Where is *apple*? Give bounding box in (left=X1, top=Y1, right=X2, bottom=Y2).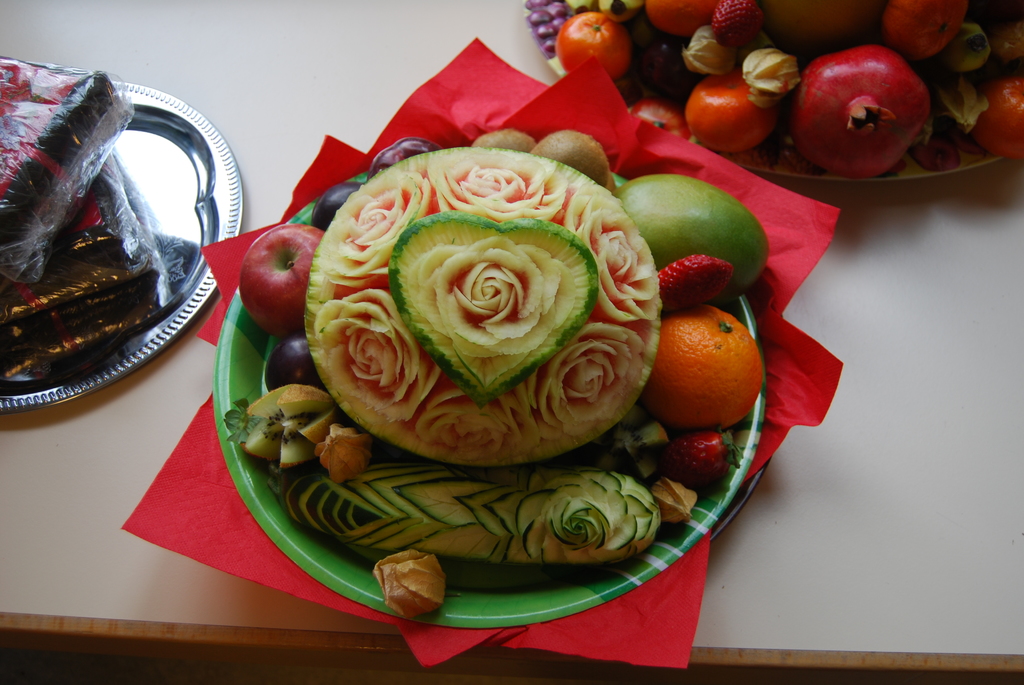
(left=232, top=225, right=307, bottom=341).
